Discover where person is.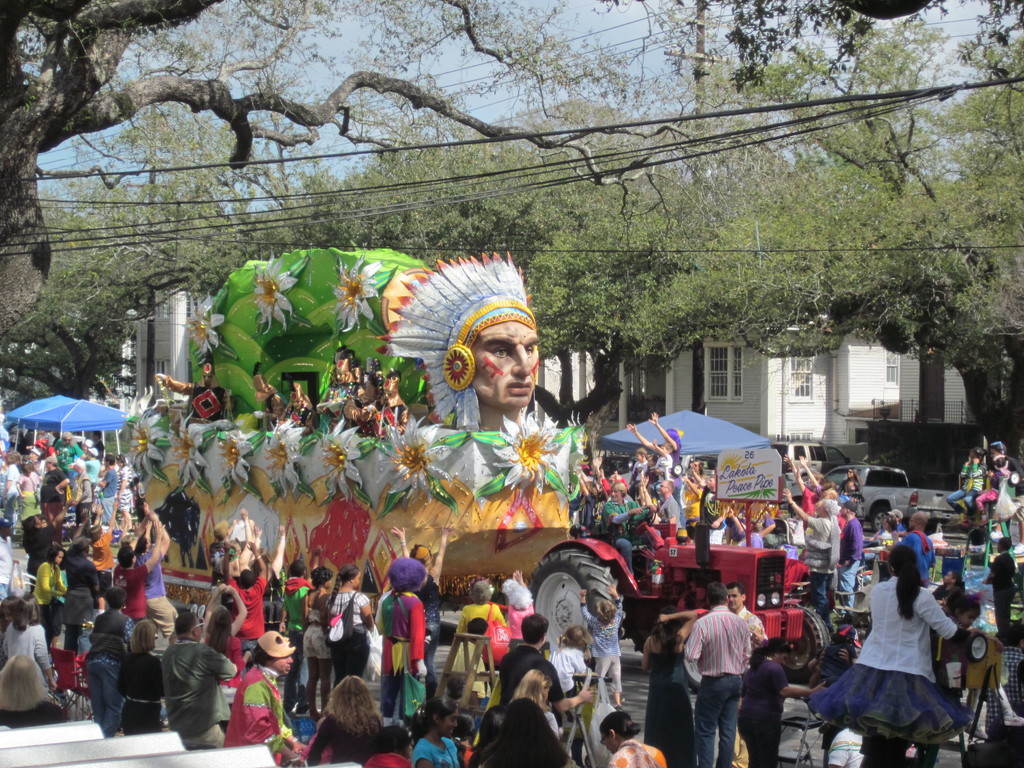
Discovered at l=77, t=458, r=102, b=524.
